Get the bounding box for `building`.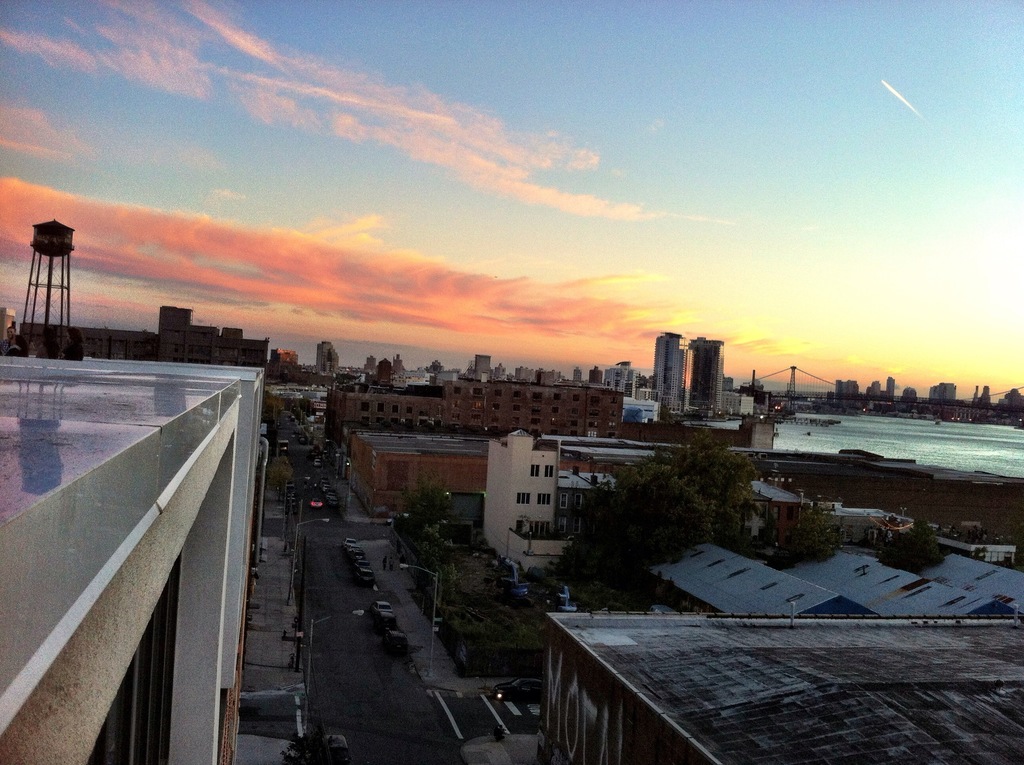
BBox(653, 332, 686, 416).
